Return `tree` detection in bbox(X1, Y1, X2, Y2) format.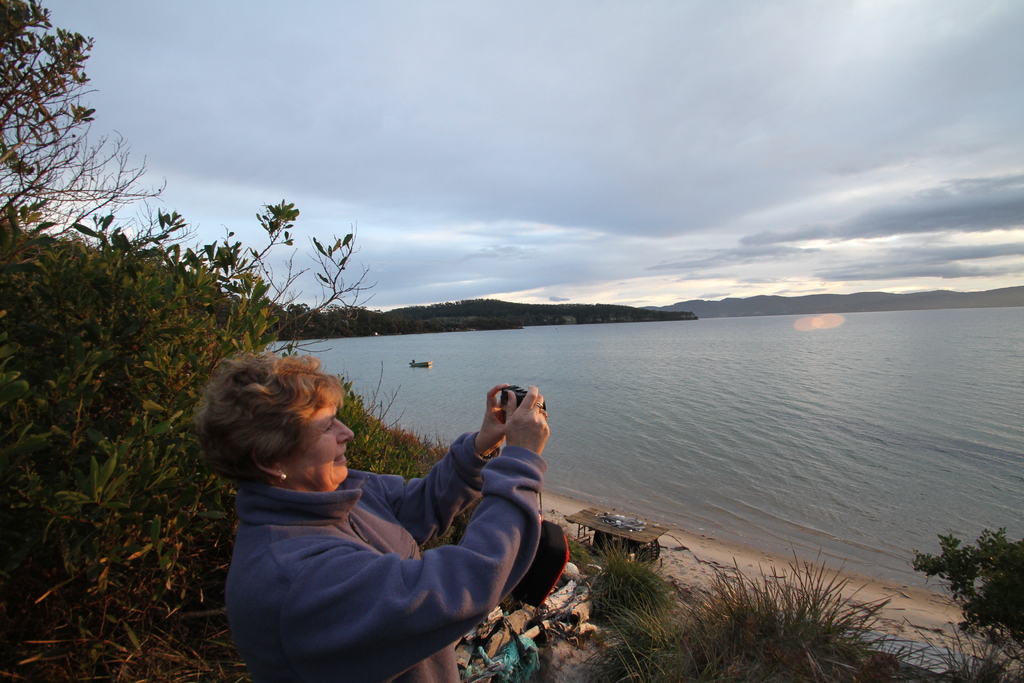
bbox(930, 527, 1011, 637).
